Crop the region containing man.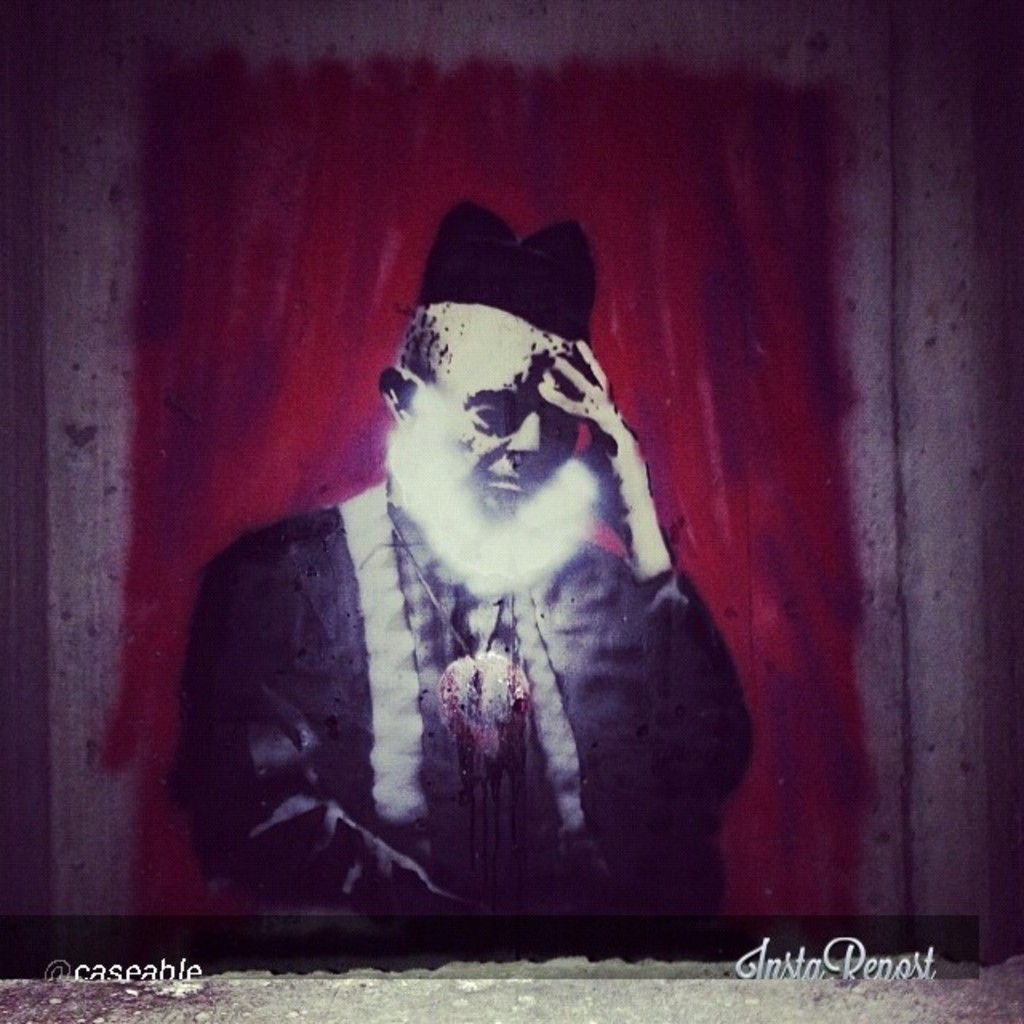
Crop region: [165,192,757,918].
